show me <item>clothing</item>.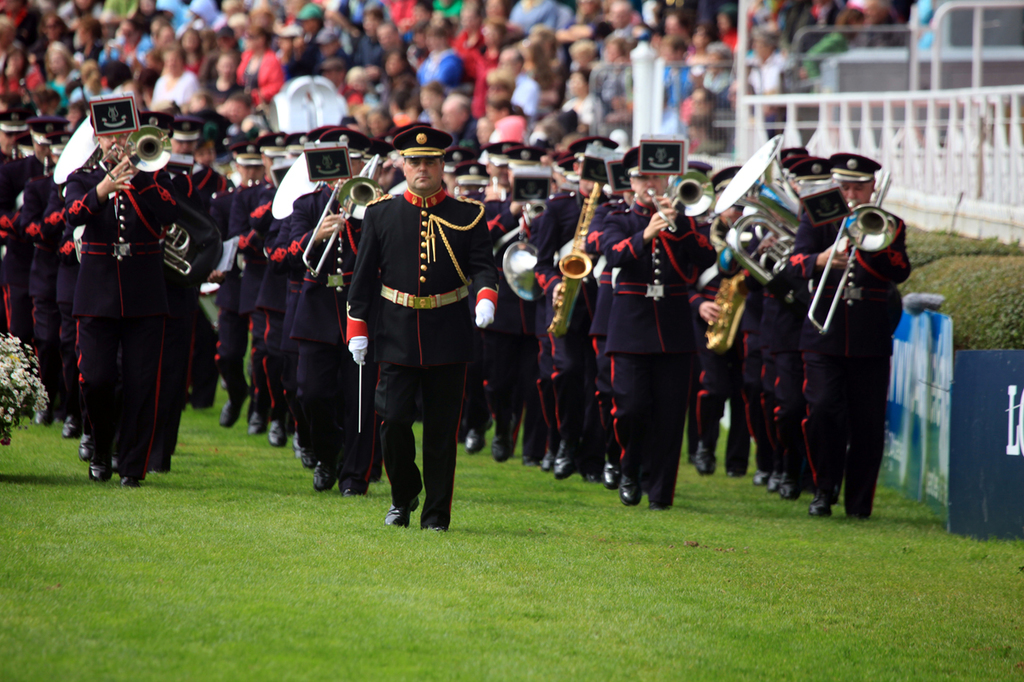
<item>clothing</item> is here: 509:1:557:30.
